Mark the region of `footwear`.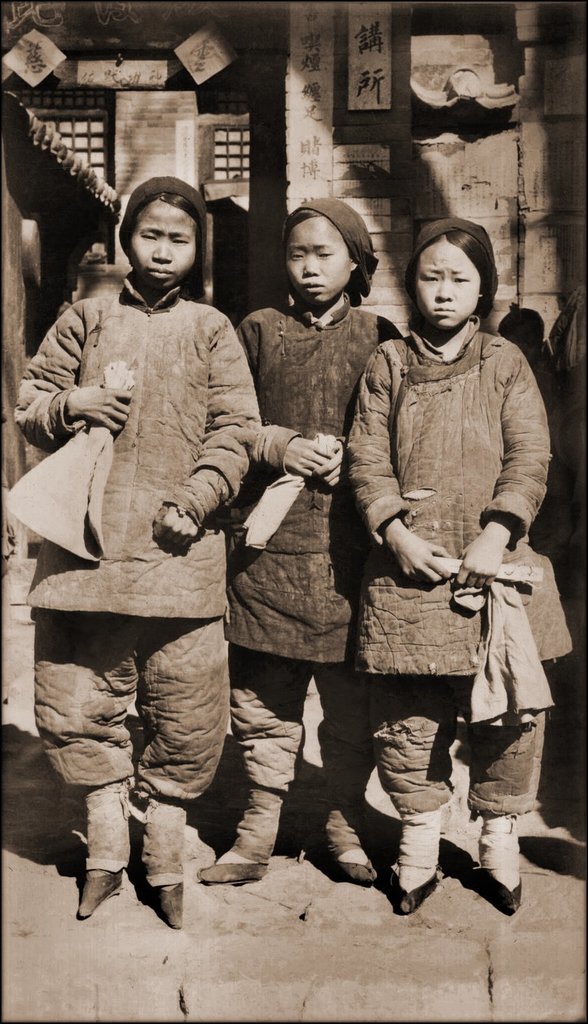
Region: detection(76, 869, 120, 920).
